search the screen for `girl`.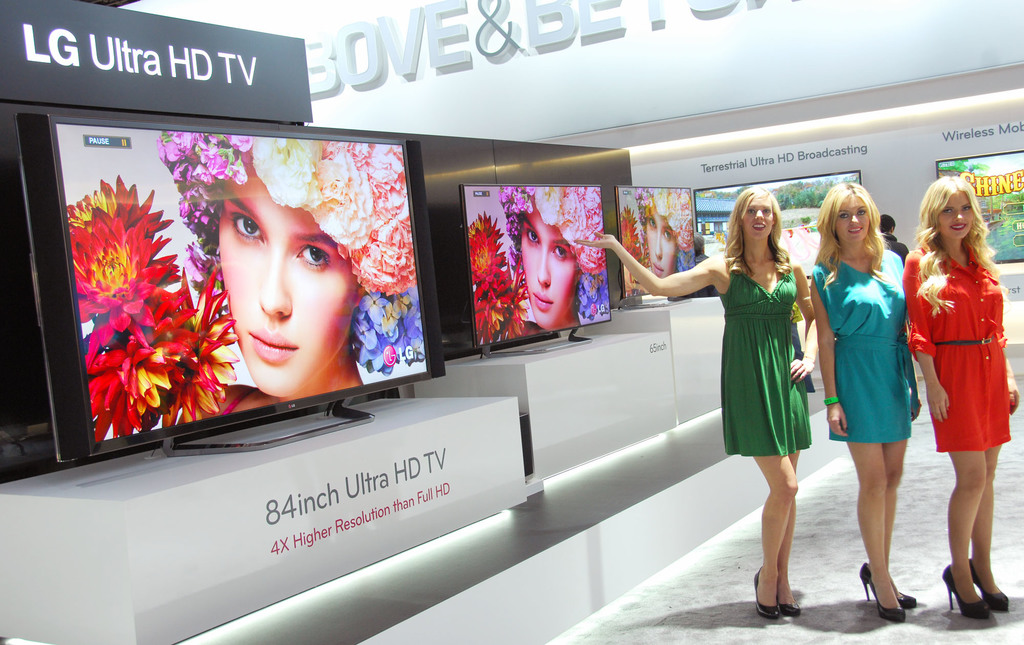
Found at box=[567, 182, 813, 627].
